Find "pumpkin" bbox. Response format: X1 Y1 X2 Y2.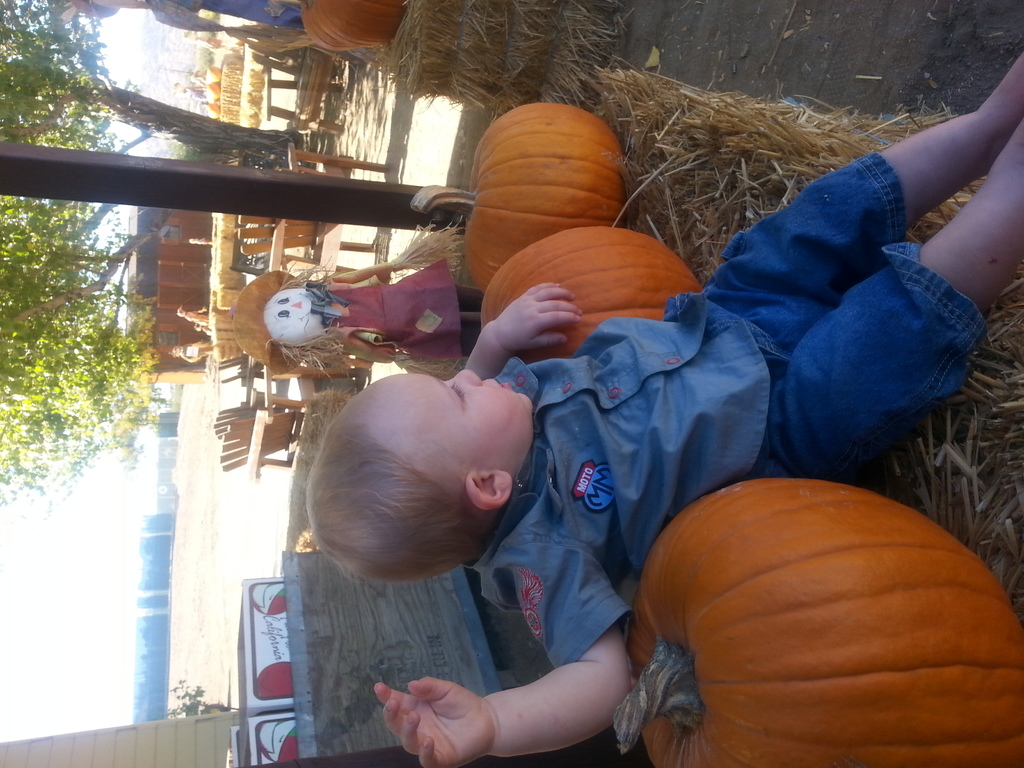
481 227 702 369.
